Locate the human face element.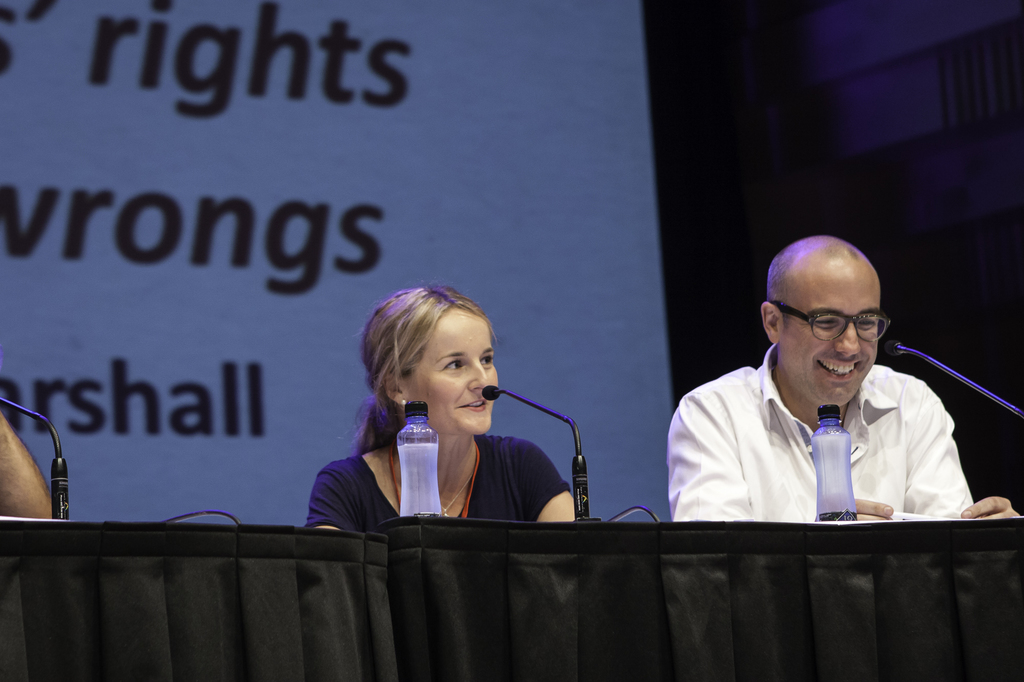
Element bbox: bbox=(780, 267, 880, 405).
